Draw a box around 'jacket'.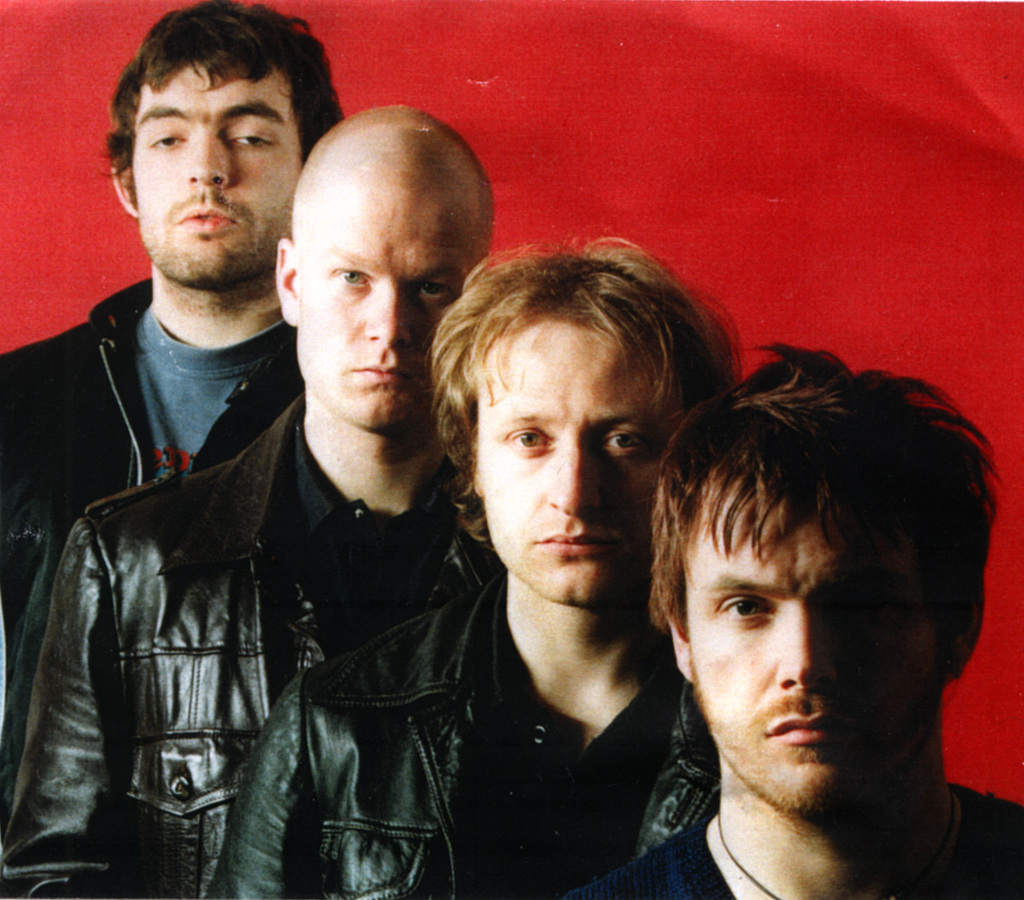
(0,391,498,899).
